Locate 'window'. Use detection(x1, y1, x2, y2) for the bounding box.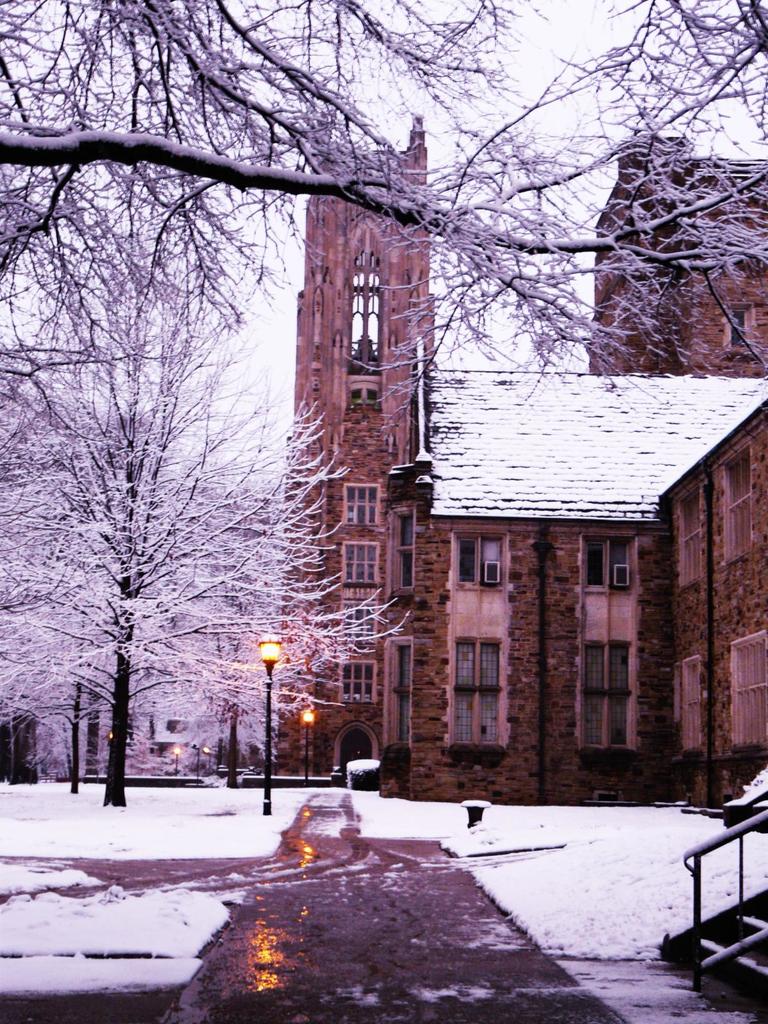
detection(483, 693, 502, 748).
